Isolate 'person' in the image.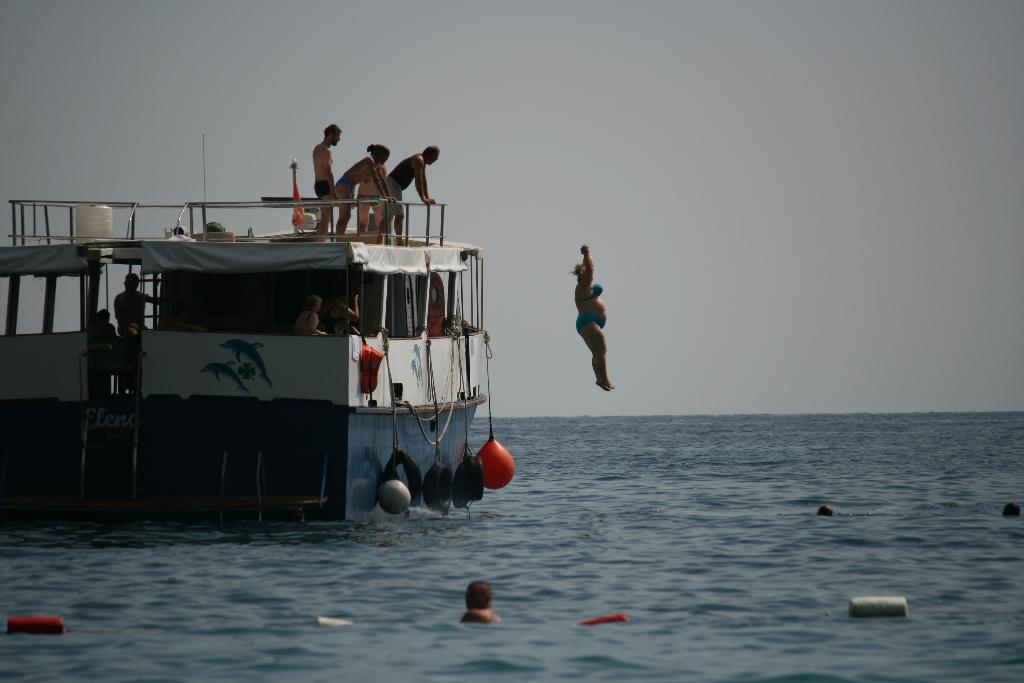
Isolated region: <region>459, 577, 504, 623</region>.
